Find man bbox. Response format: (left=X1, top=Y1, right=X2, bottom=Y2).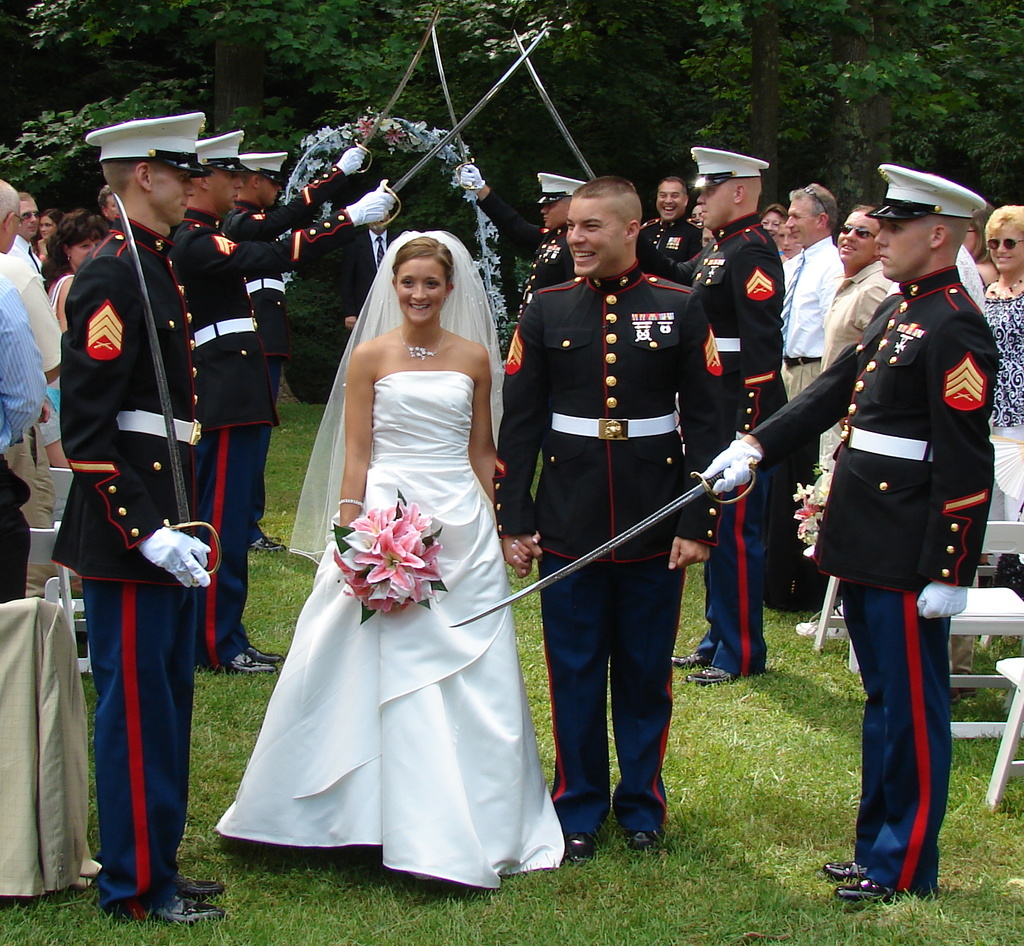
(left=96, top=184, right=117, bottom=231).
